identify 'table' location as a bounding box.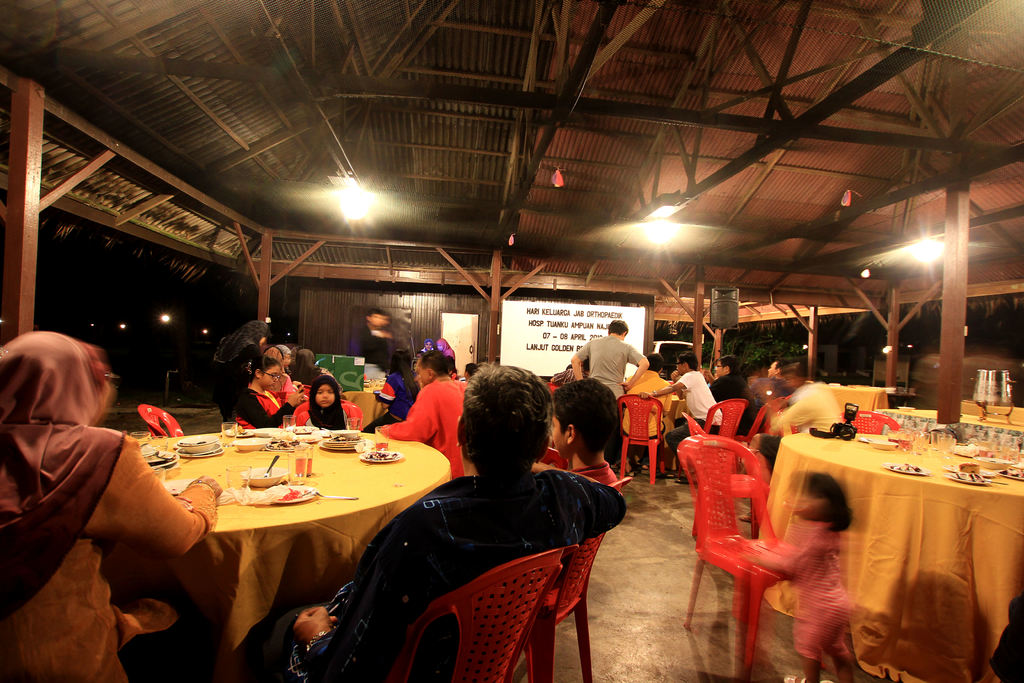
(x1=610, y1=383, x2=689, y2=456).
